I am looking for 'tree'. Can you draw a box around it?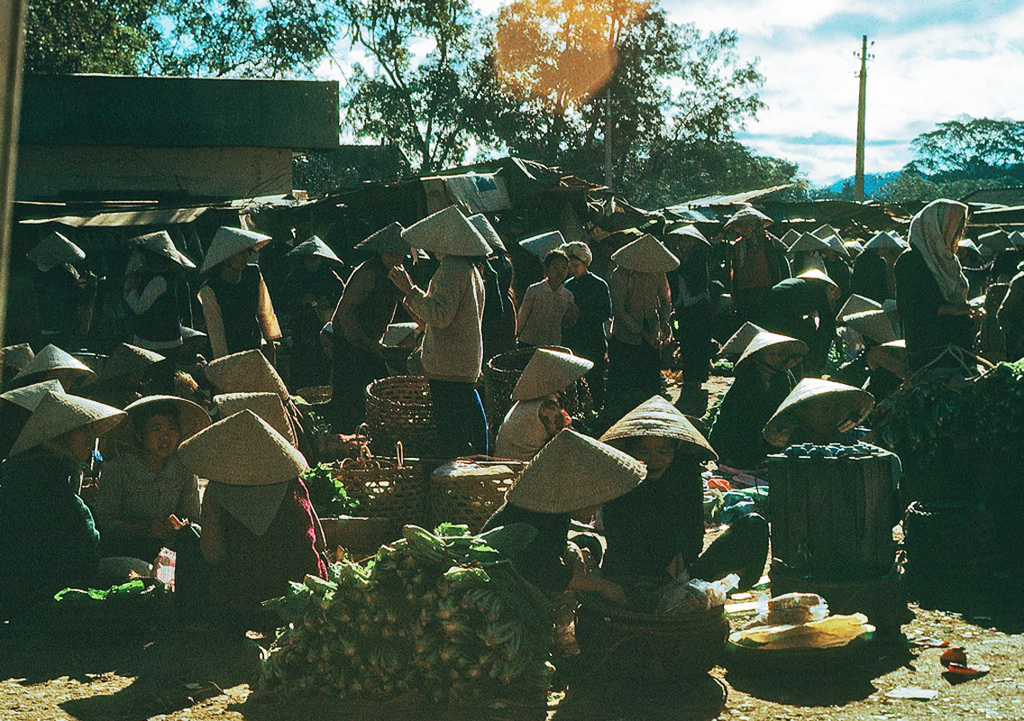
Sure, the bounding box is Rect(353, 5, 493, 172).
